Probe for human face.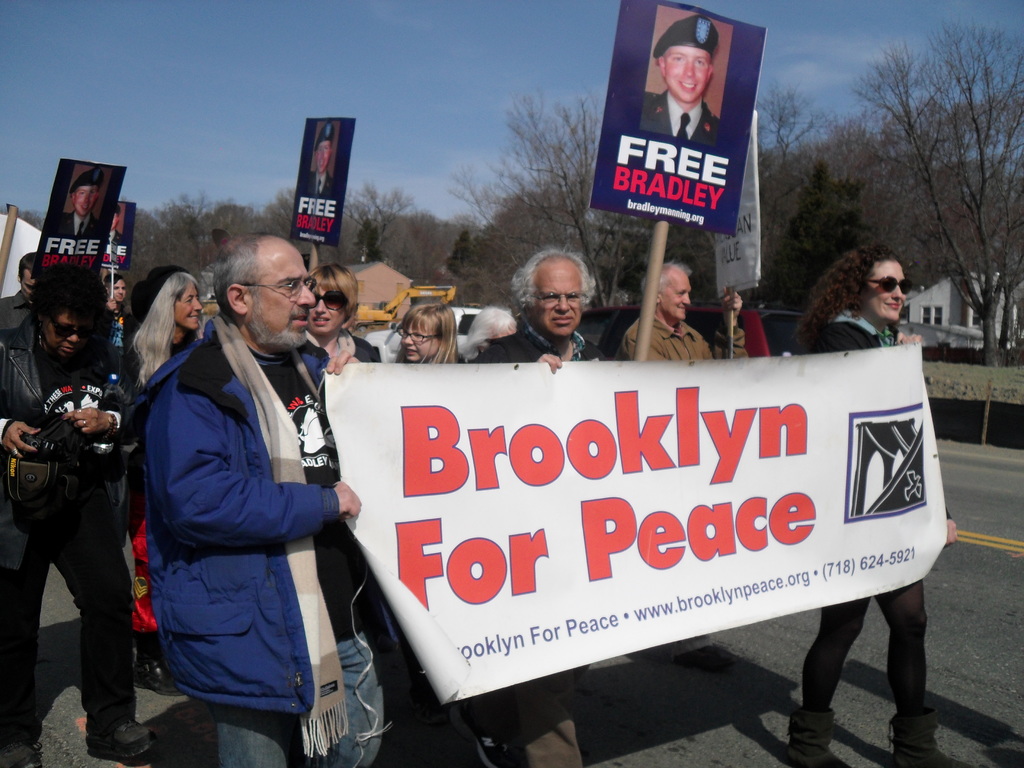
Probe result: locate(664, 49, 712, 104).
